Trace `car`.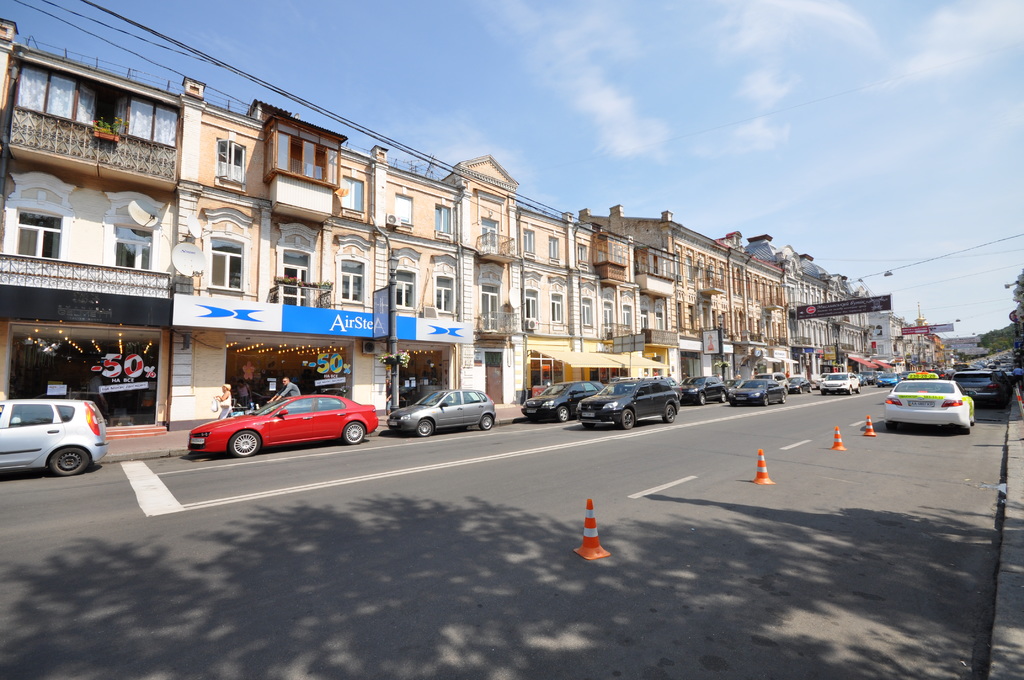
Traced to region(516, 376, 607, 424).
